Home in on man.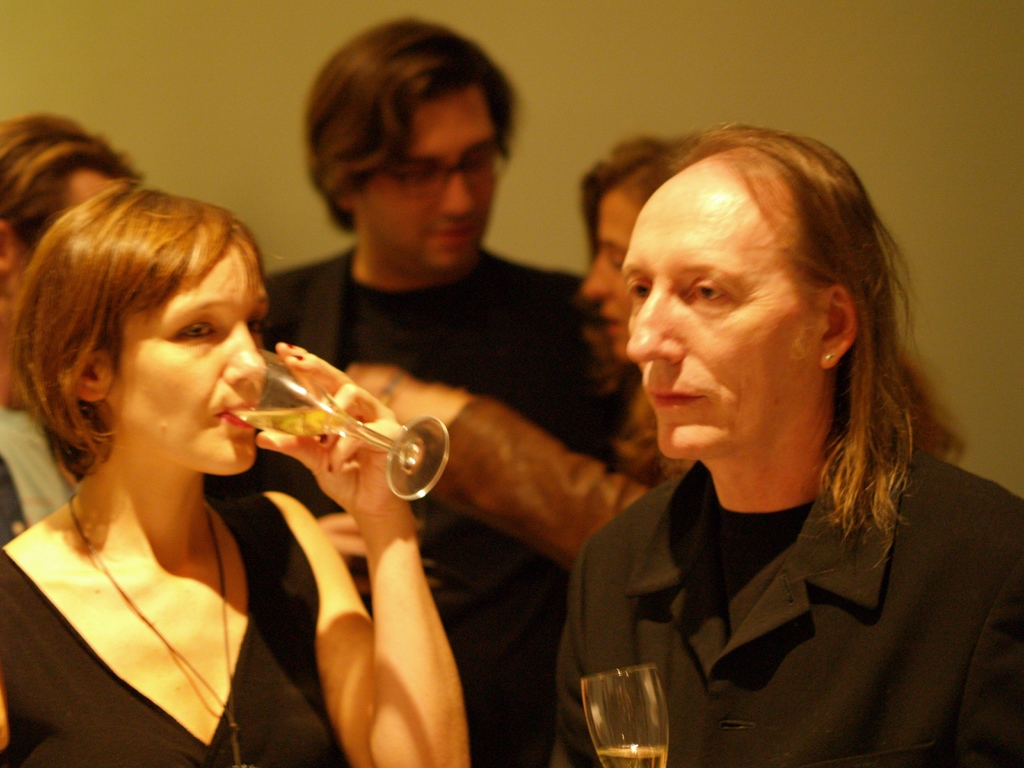
Homed in at select_region(208, 15, 618, 767).
